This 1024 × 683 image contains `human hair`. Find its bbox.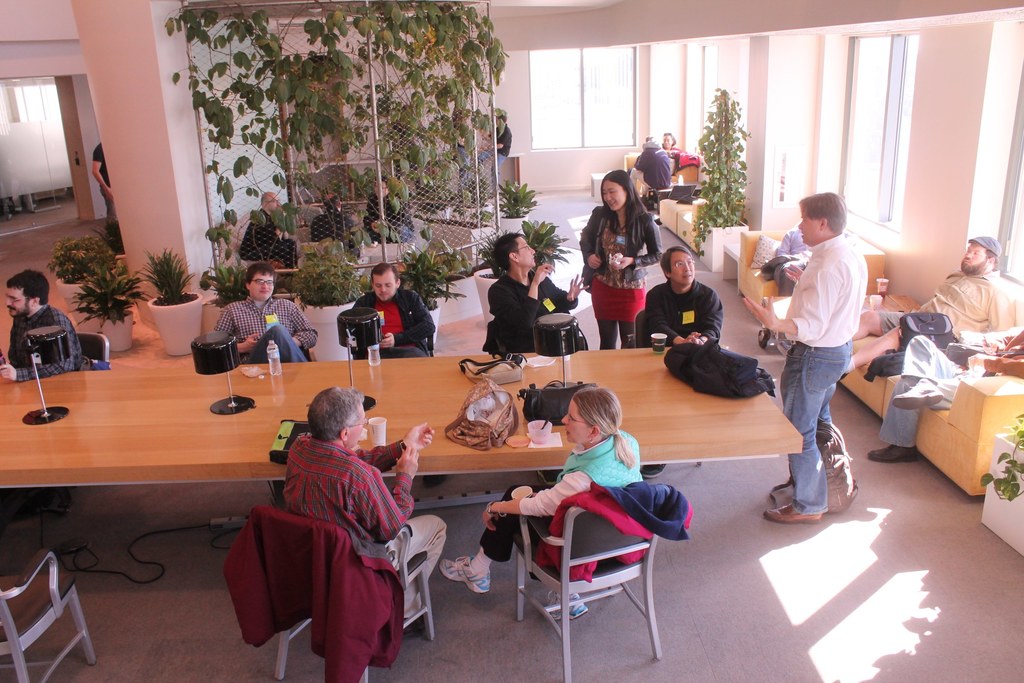
select_region(365, 262, 397, 279).
